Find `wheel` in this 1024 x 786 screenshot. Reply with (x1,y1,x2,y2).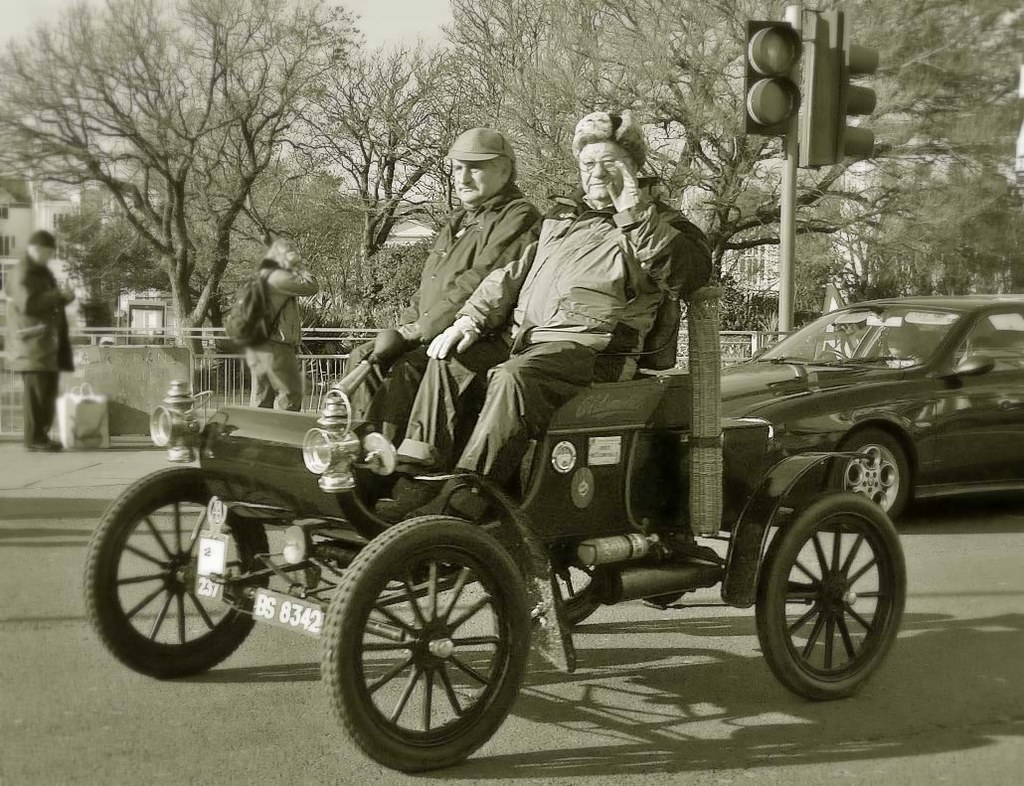
(821,428,911,527).
